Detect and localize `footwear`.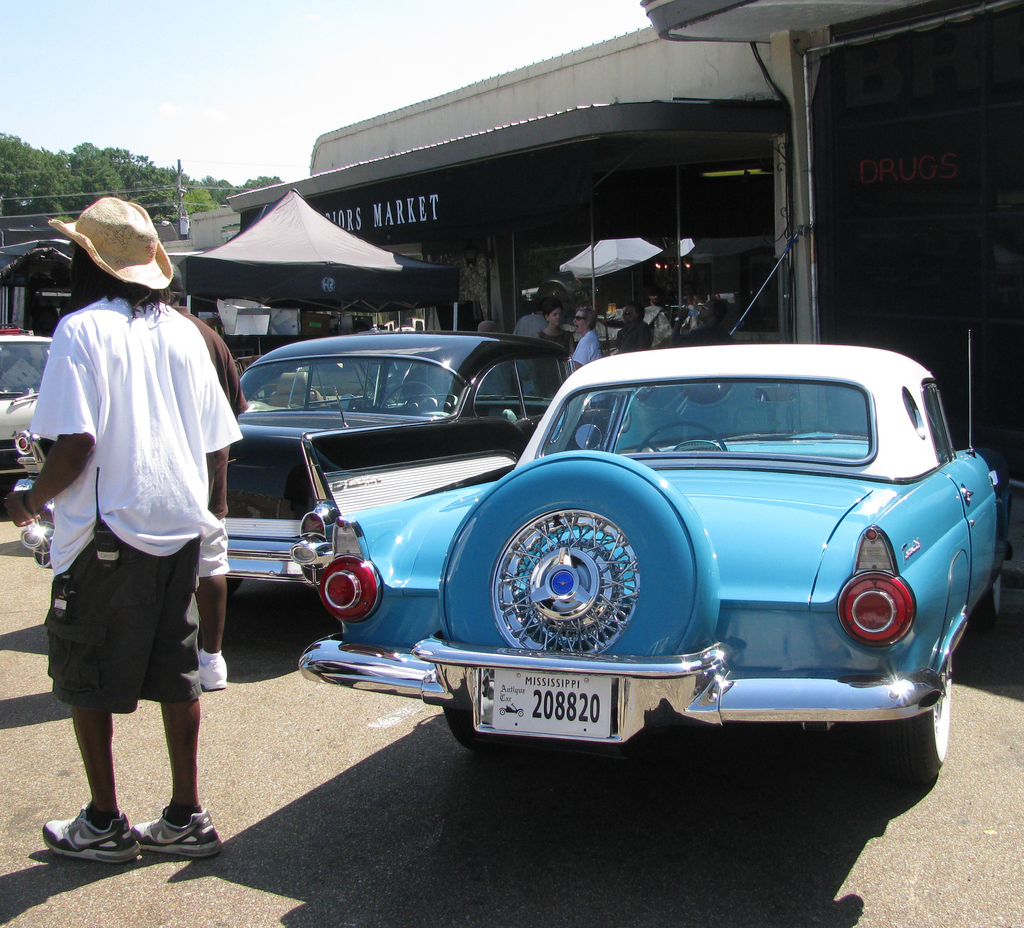
Localized at region(203, 646, 228, 703).
